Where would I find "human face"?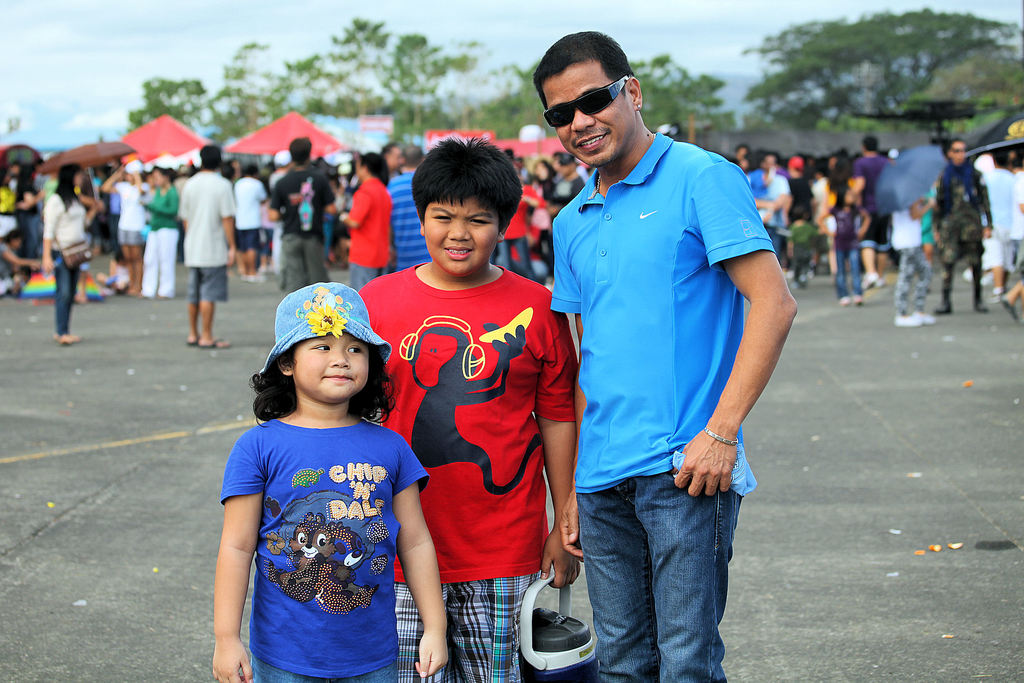
At bbox=[539, 58, 634, 167].
